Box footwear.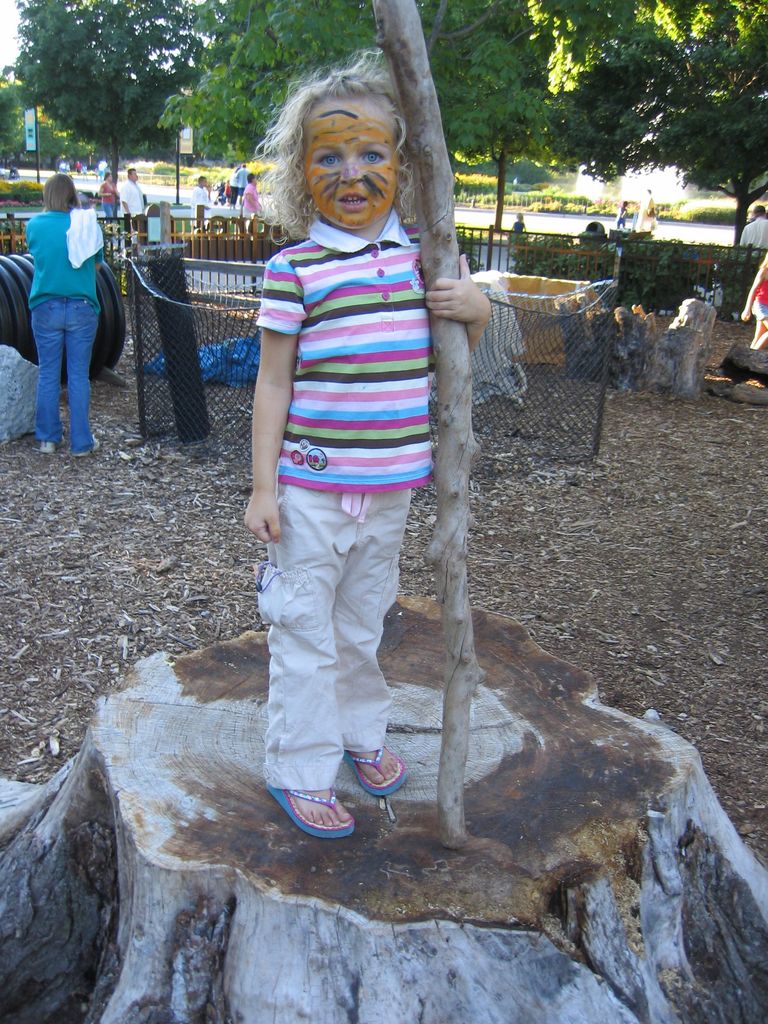
(x1=36, y1=438, x2=59, y2=460).
